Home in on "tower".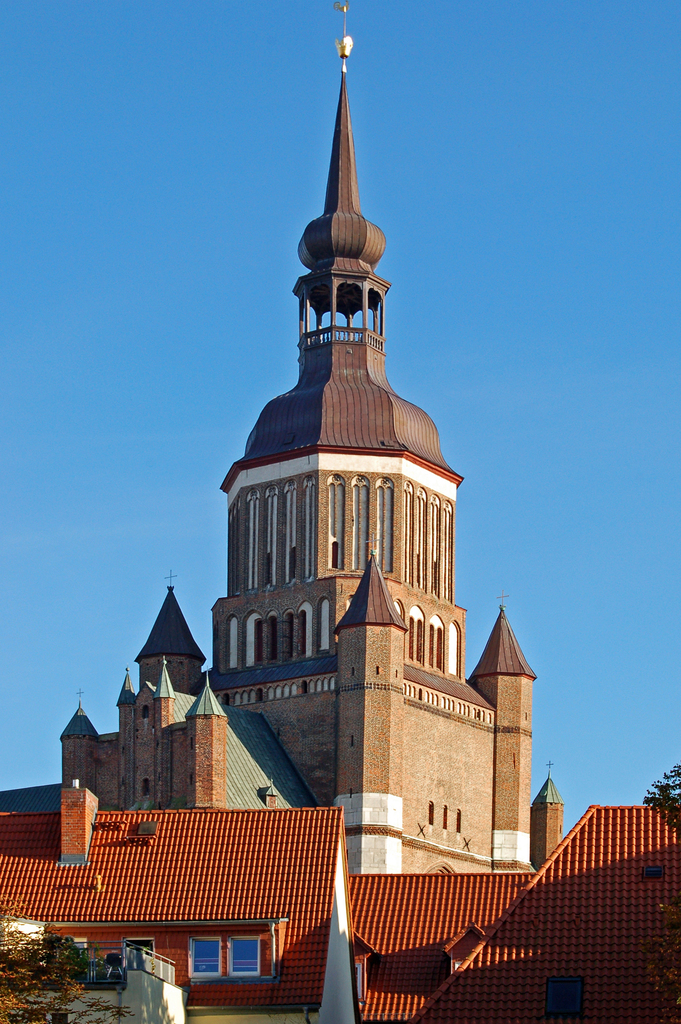
Homed in at bbox=[0, 0, 563, 874].
